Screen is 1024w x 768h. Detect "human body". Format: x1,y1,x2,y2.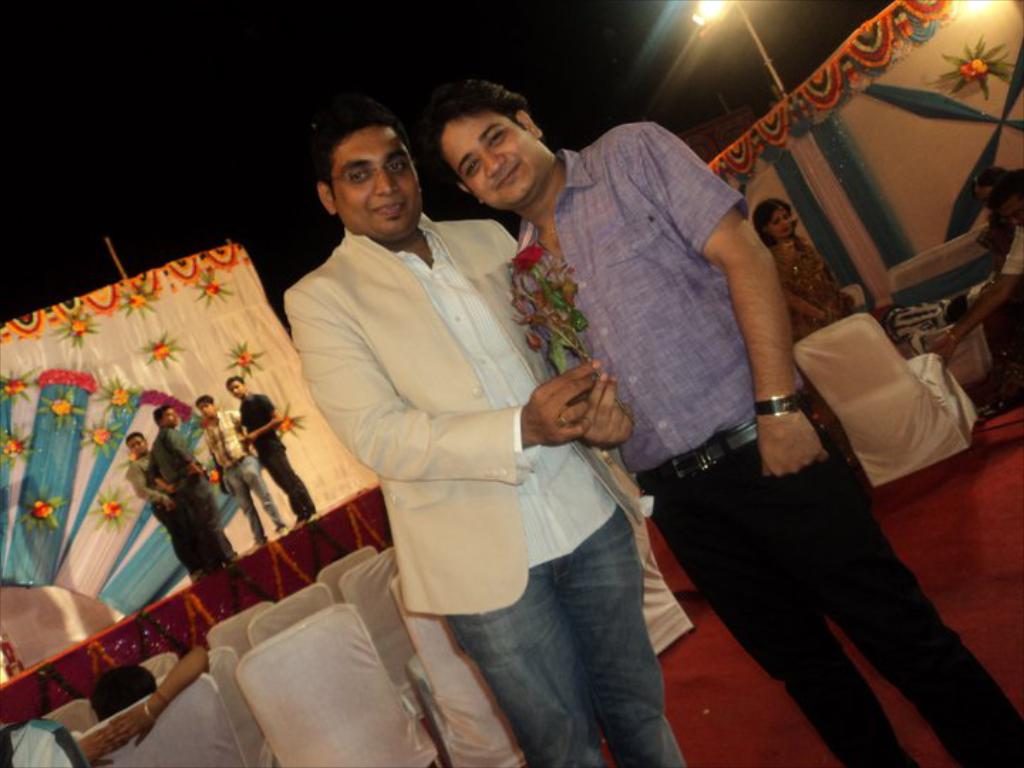
922,226,1020,378.
